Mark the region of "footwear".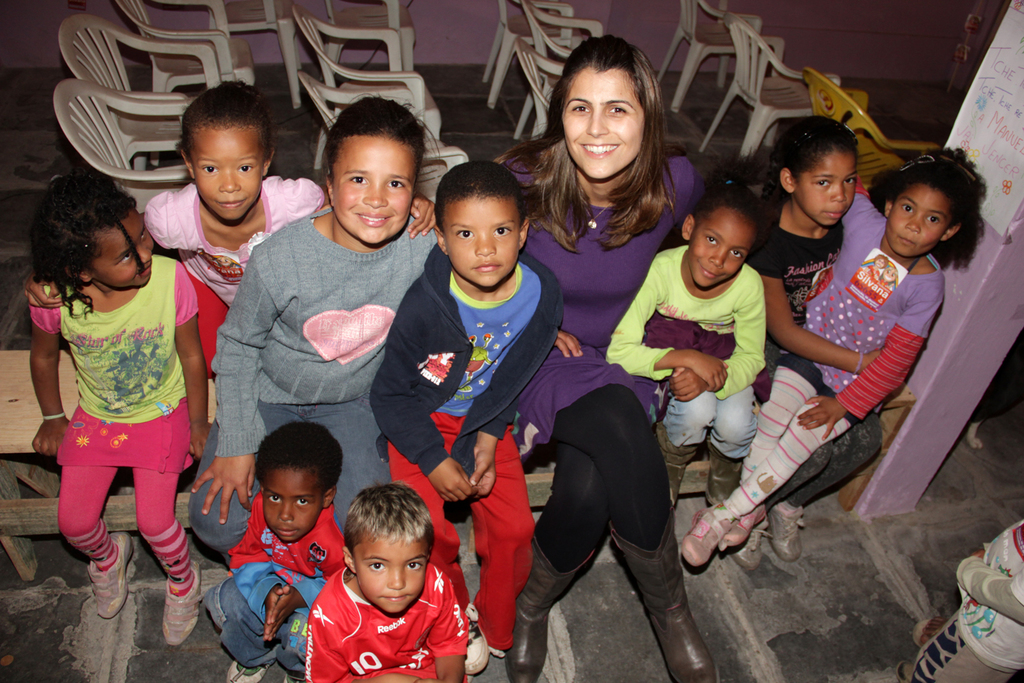
Region: [162,564,204,649].
